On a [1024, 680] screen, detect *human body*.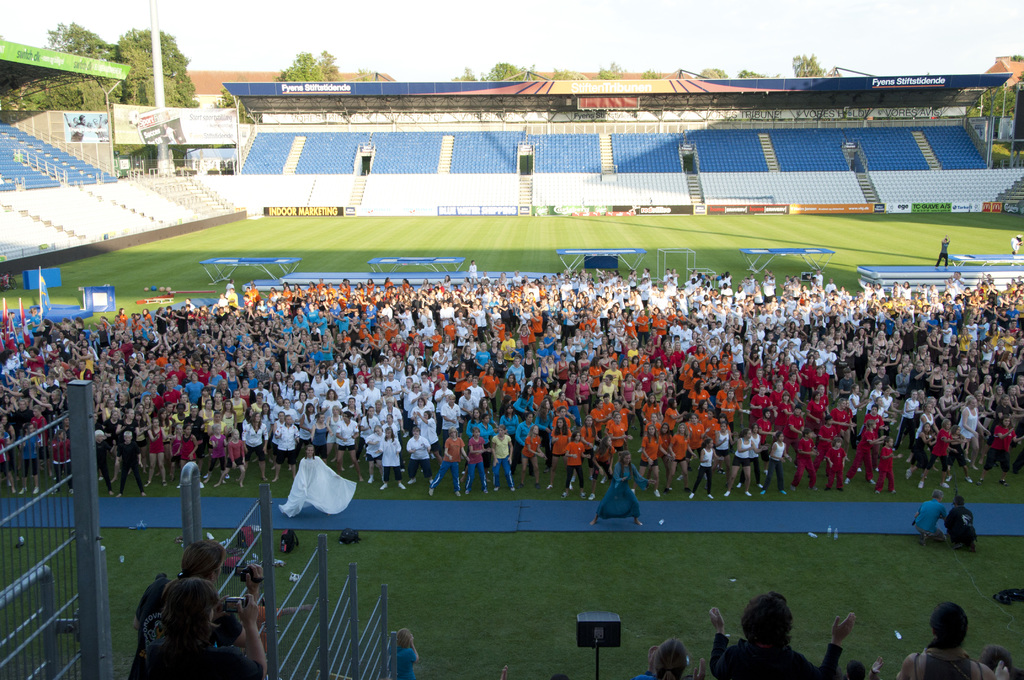
crop(1013, 297, 1021, 305).
